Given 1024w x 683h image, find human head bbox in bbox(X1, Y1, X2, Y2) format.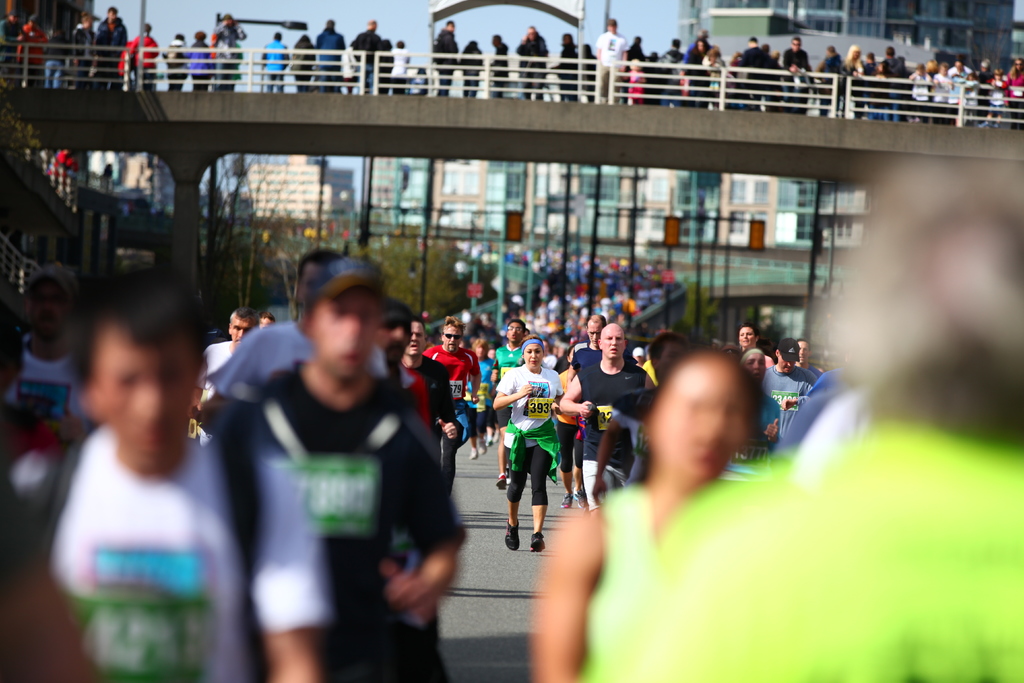
bbox(291, 245, 344, 318).
